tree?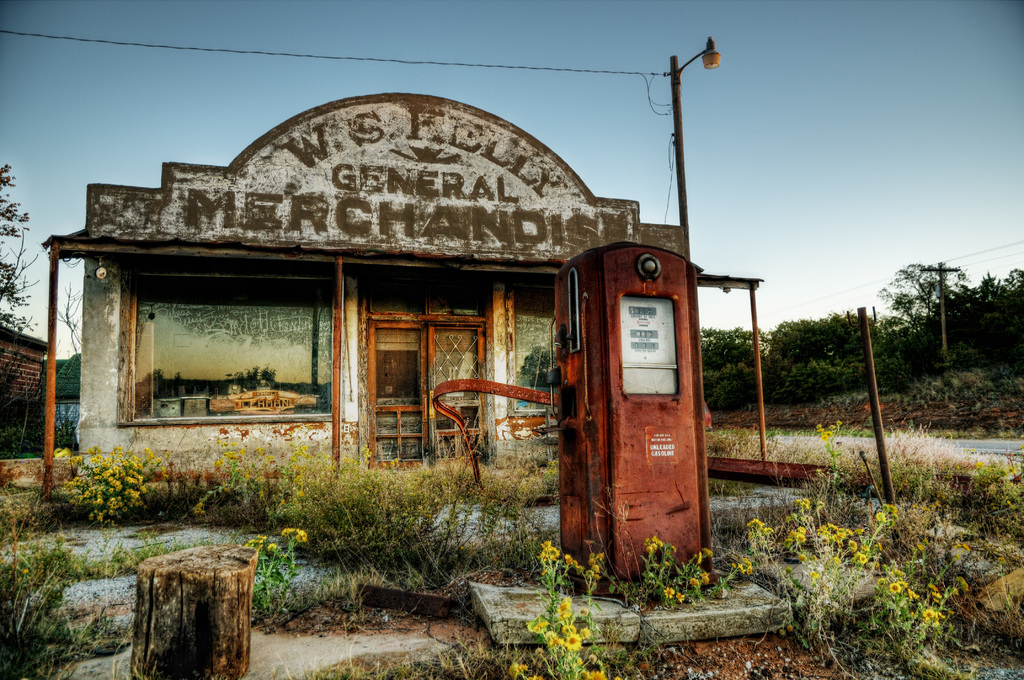
{"left": 0, "top": 164, "right": 38, "bottom": 337}
